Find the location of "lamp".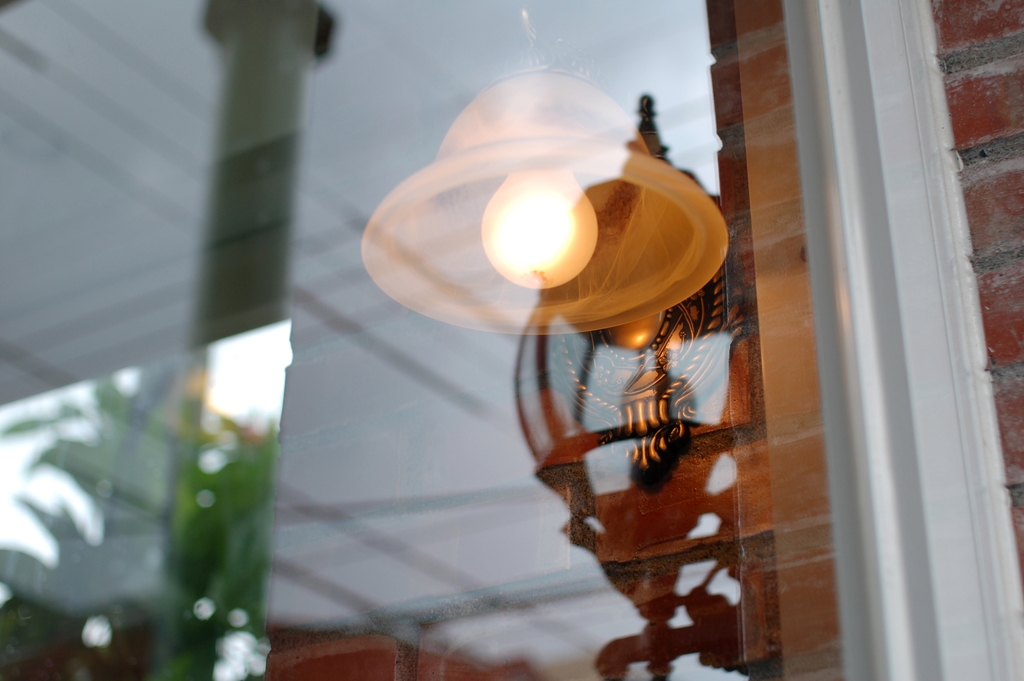
Location: x1=363, y1=30, x2=696, y2=404.
